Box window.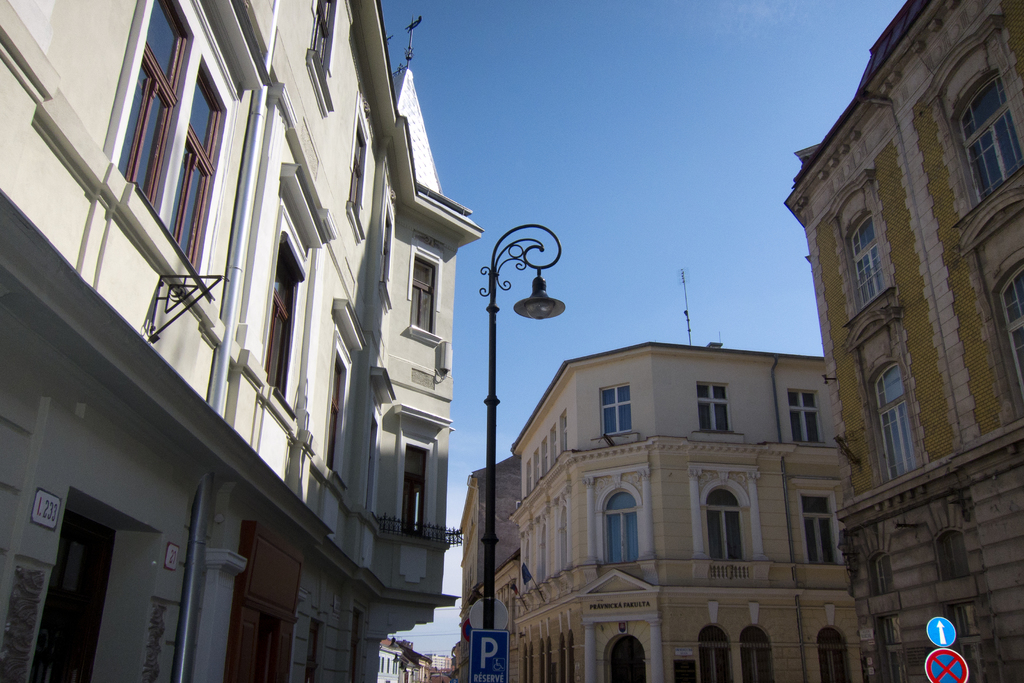
<bbox>408, 446, 426, 538</bbox>.
